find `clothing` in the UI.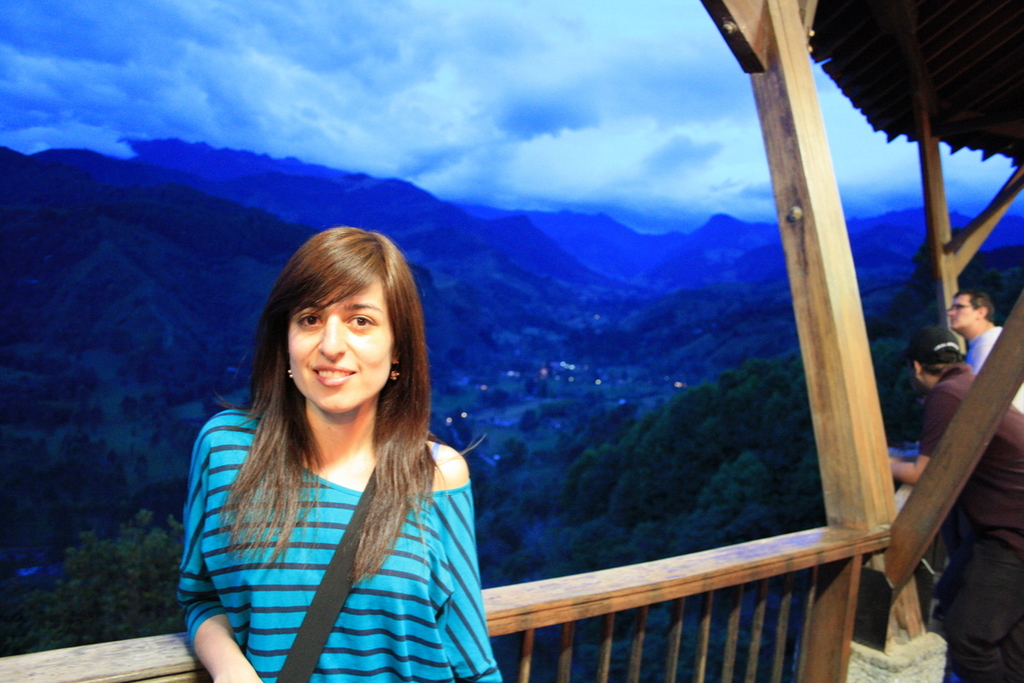
UI element at 965/317/1023/406.
